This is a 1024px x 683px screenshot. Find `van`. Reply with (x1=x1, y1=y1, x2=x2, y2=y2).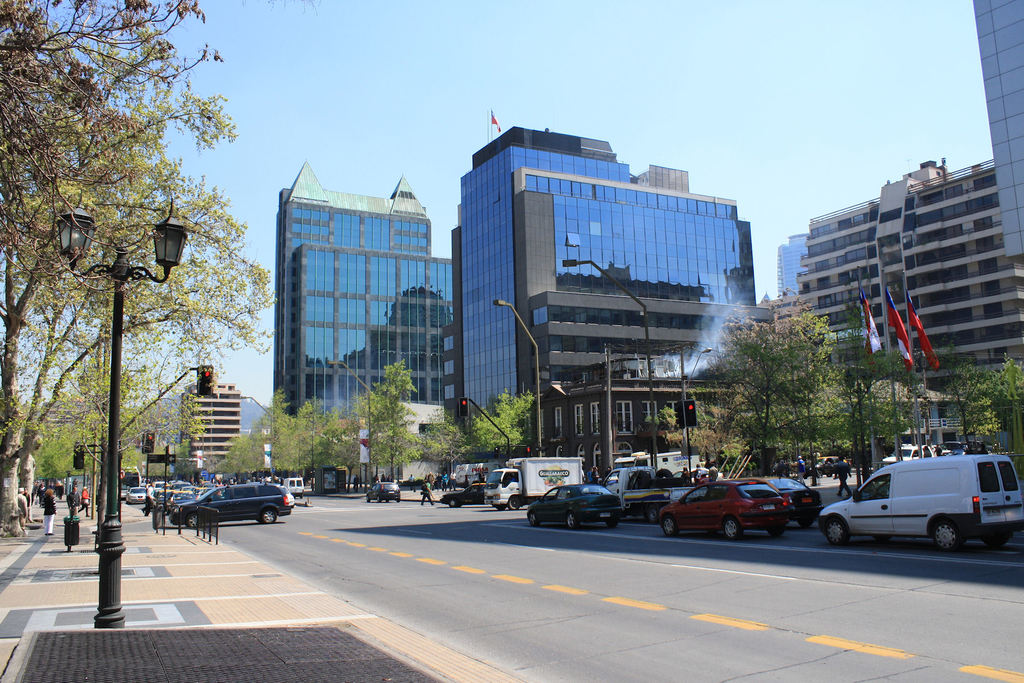
(x1=814, y1=450, x2=1023, y2=552).
